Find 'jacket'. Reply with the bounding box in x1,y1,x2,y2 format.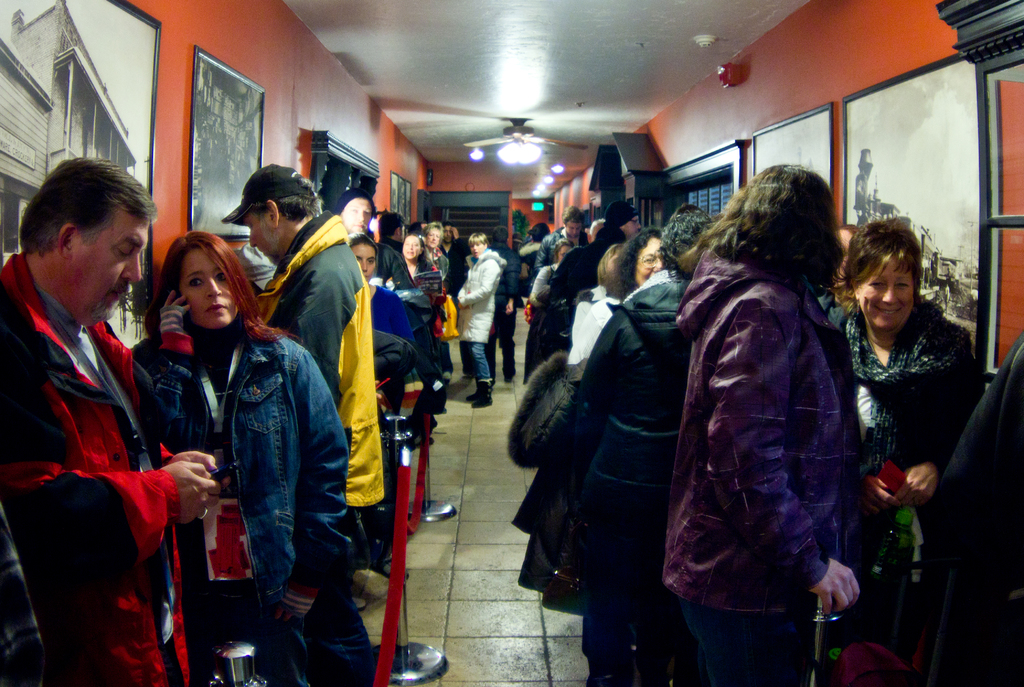
670,183,877,610.
